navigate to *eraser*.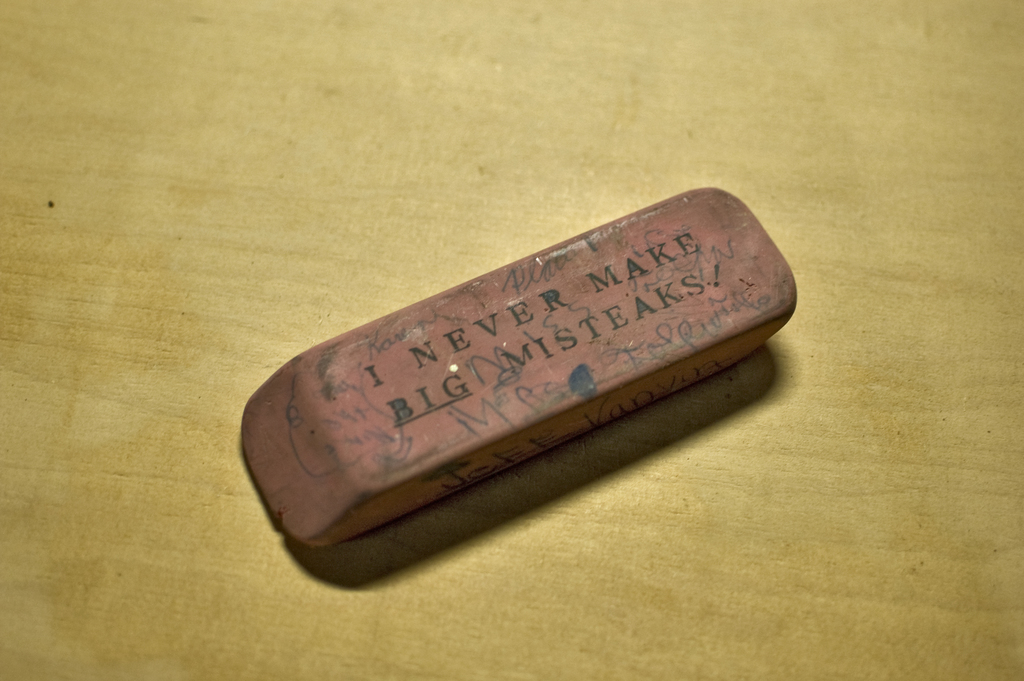
Navigation target: {"left": 241, "top": 182, "right": 798, "bottom": 550}.
